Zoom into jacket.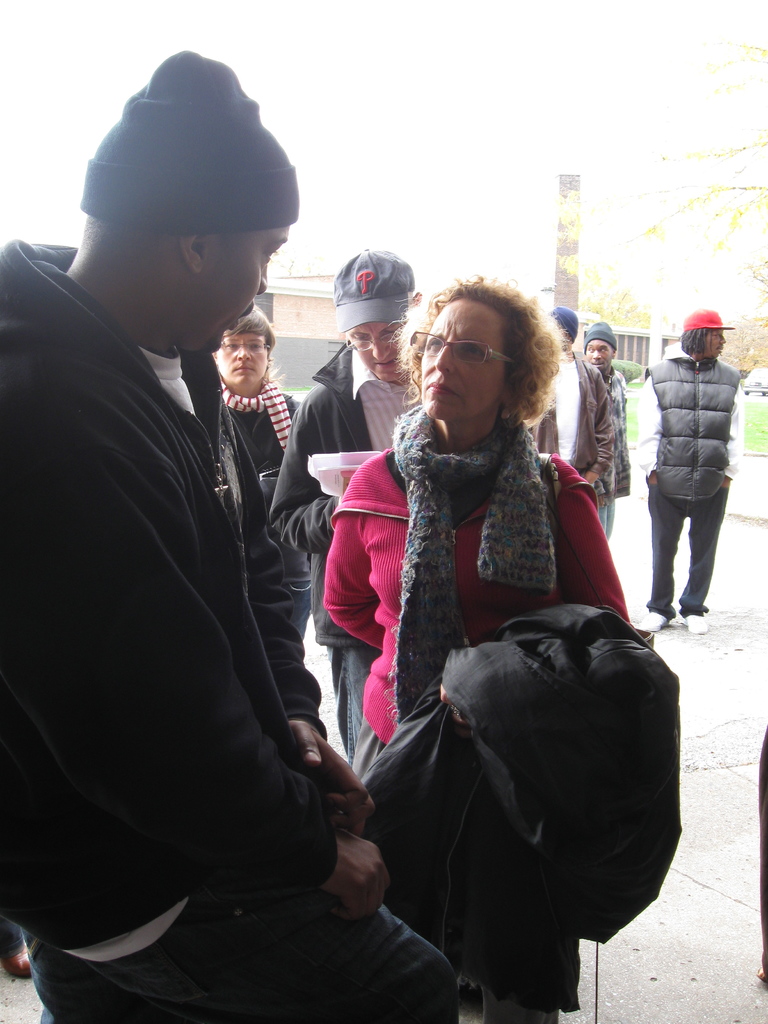
Zoom target: (left=264, top=340, right=367, bottom=650).
